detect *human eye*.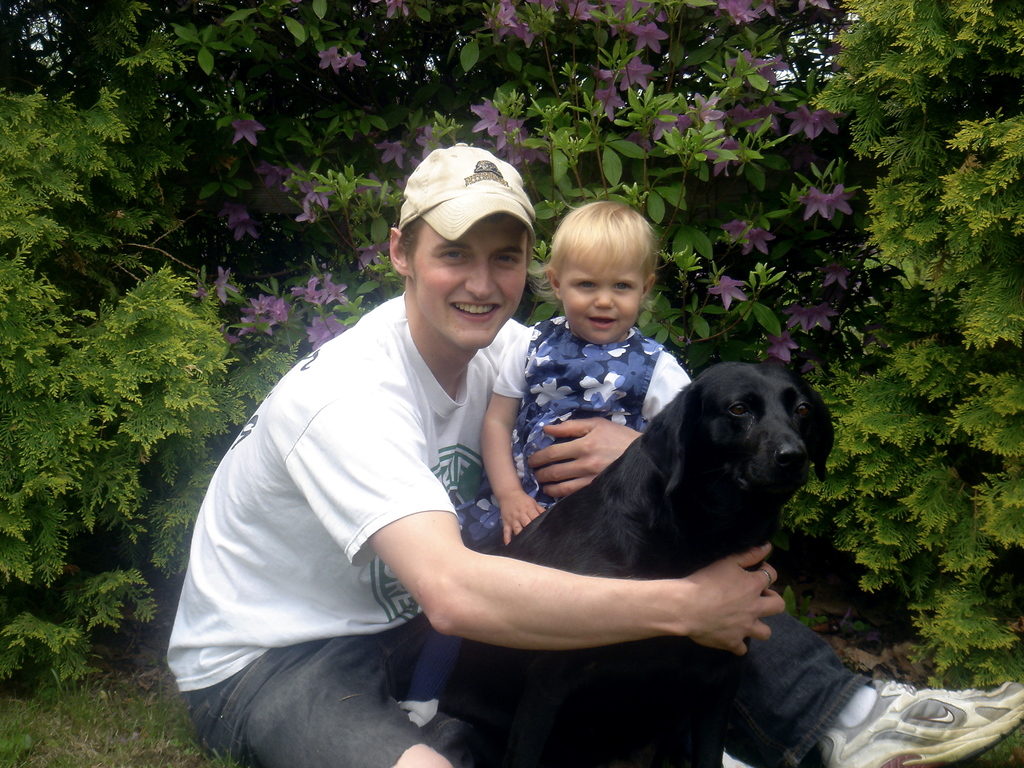
Detected at crop(570, 281, 597, 292).
